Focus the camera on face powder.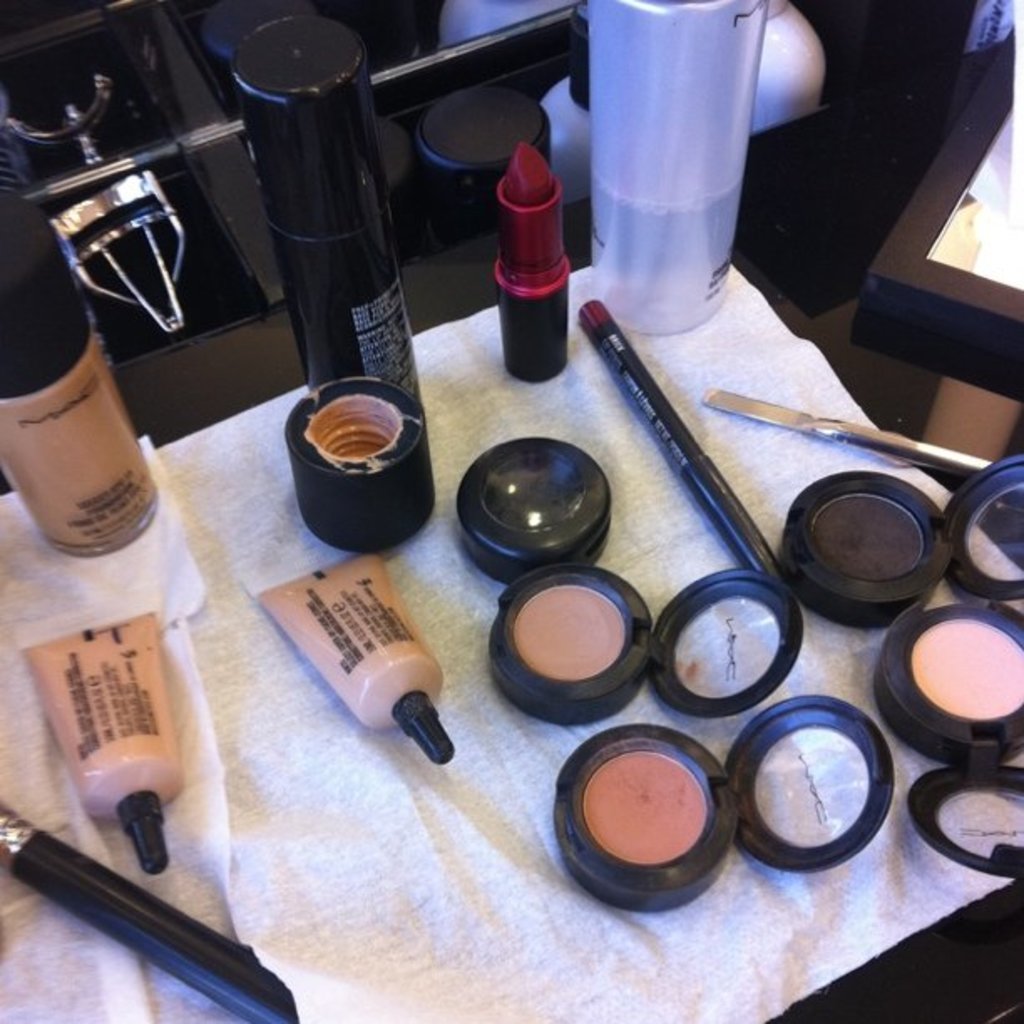
Focus region: rect(873, 601, 1022, 880).
